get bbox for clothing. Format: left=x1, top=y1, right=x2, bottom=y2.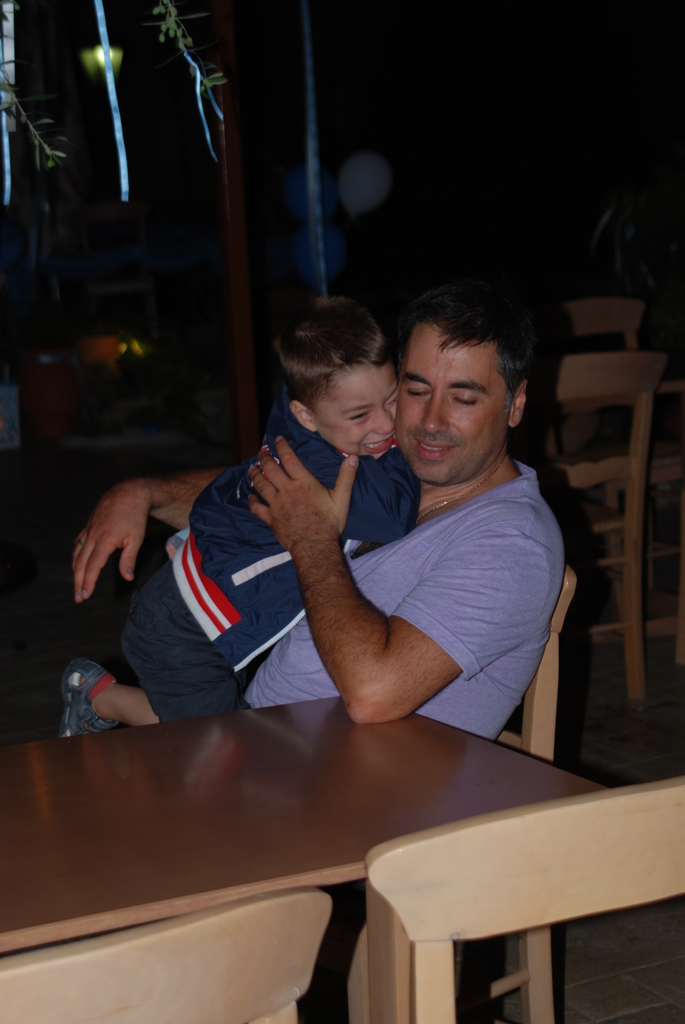
left=101, top=424, right=448, bottom=729.
